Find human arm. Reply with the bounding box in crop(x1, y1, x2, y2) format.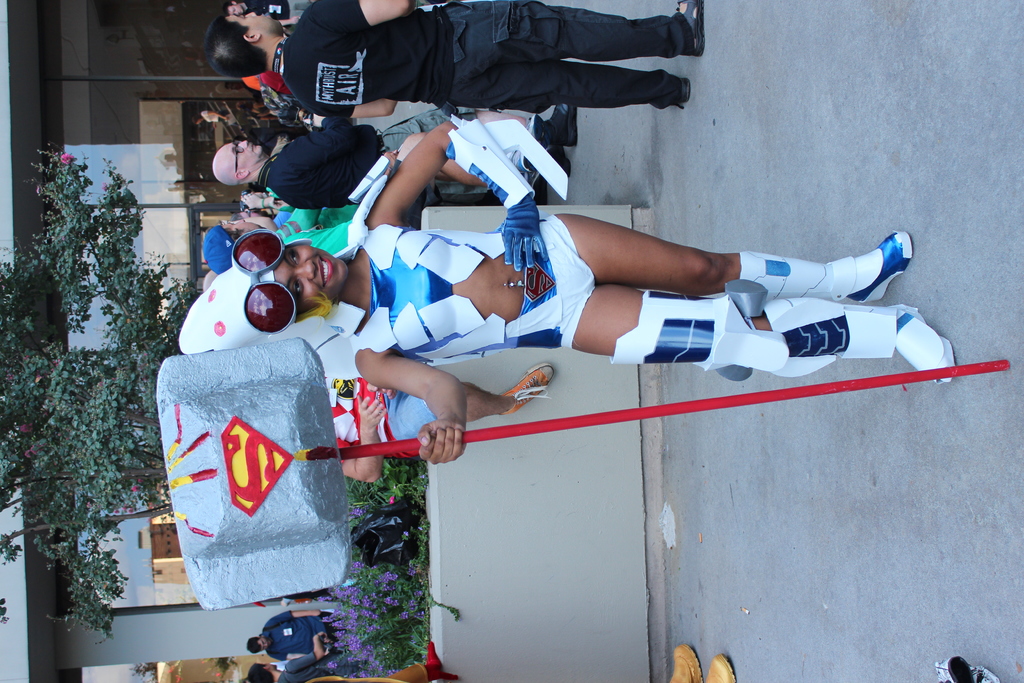
crop(279, 629, 325, 672).
